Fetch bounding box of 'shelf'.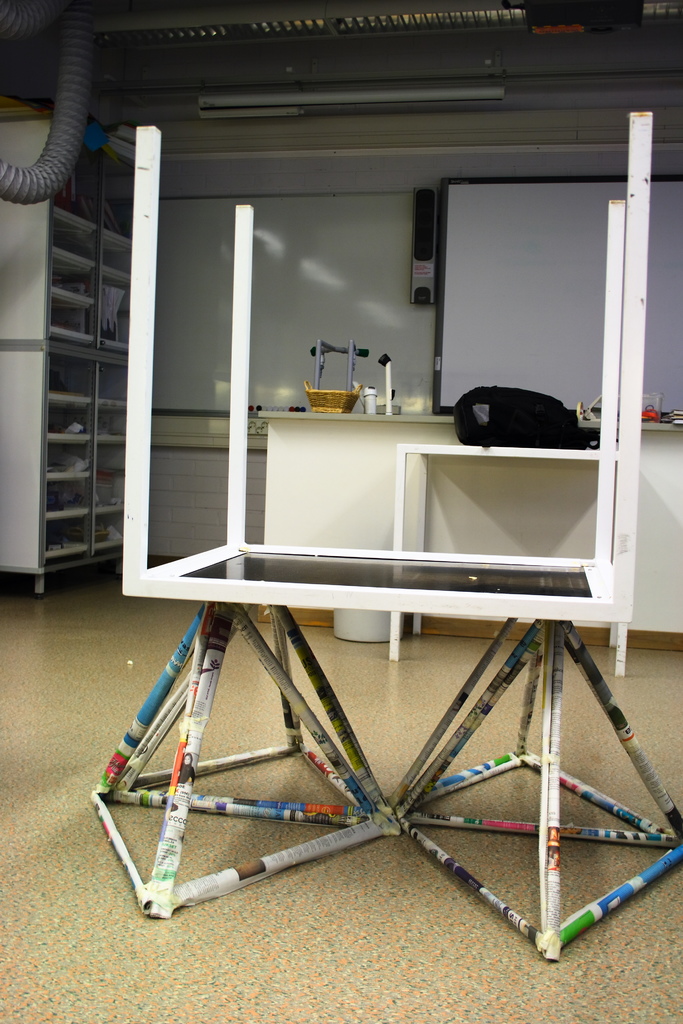
Bbox: (x1=38, y1=510, x2=93, y2=563).
